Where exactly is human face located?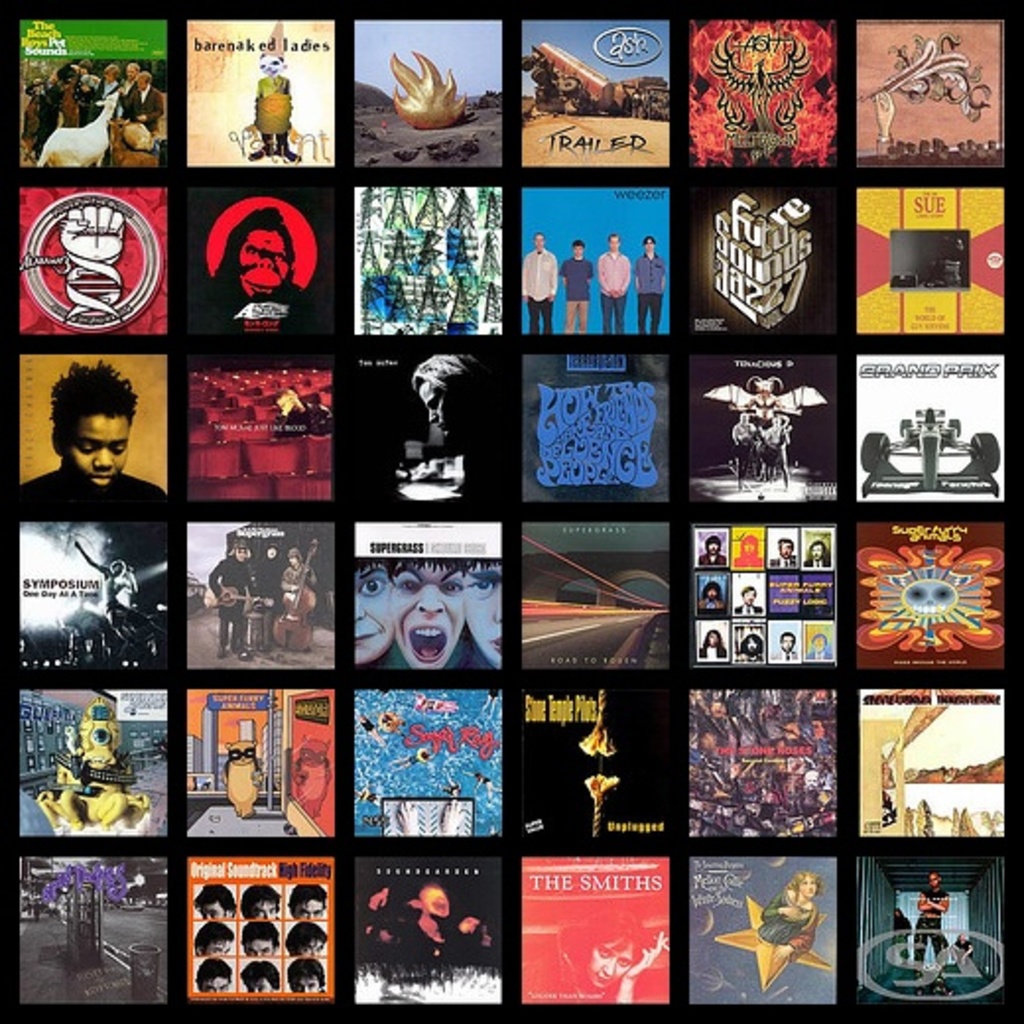
Its bounding box is bbox=[640, 230, 658, 254].
